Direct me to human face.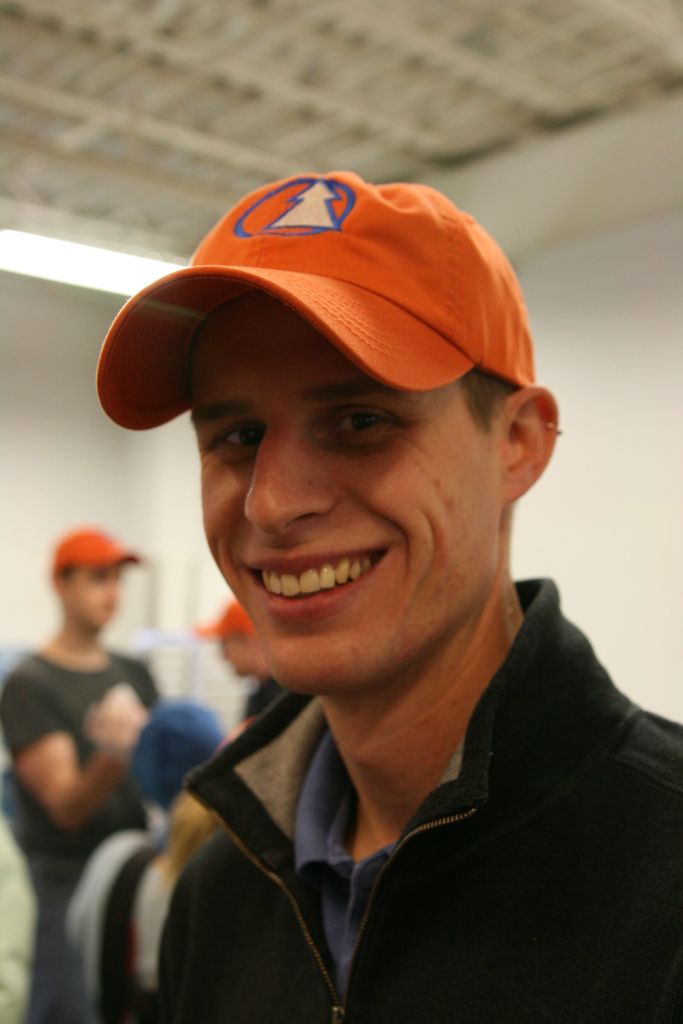
Direction: detection(68, 567, 126, 628).
